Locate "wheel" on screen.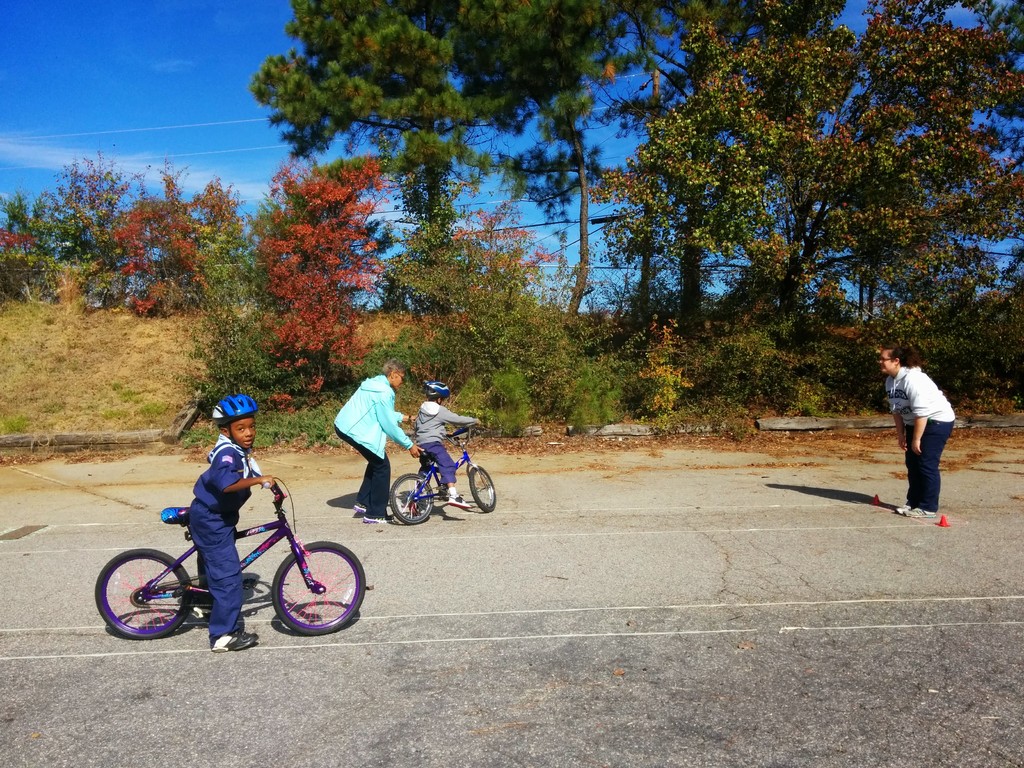
On screen at bbox=(390, 472, 433, 525).
